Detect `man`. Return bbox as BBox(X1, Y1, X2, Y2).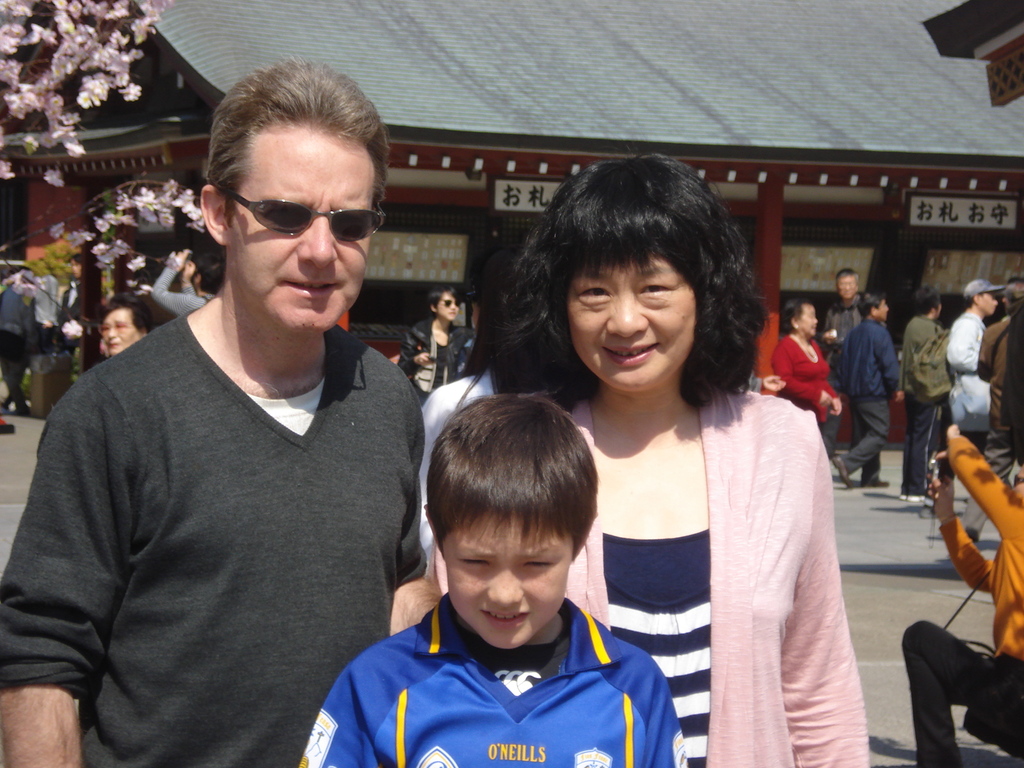
BBox(945, 275, 1006, 484).
